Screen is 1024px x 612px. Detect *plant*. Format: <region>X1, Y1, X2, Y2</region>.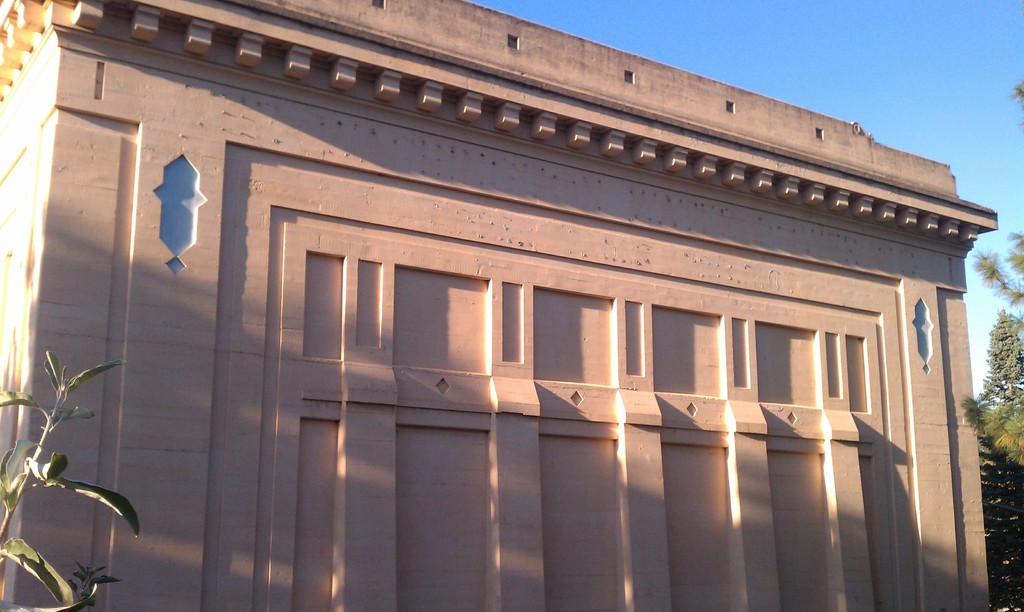
<region>7, 316, 122, 594</region>.
